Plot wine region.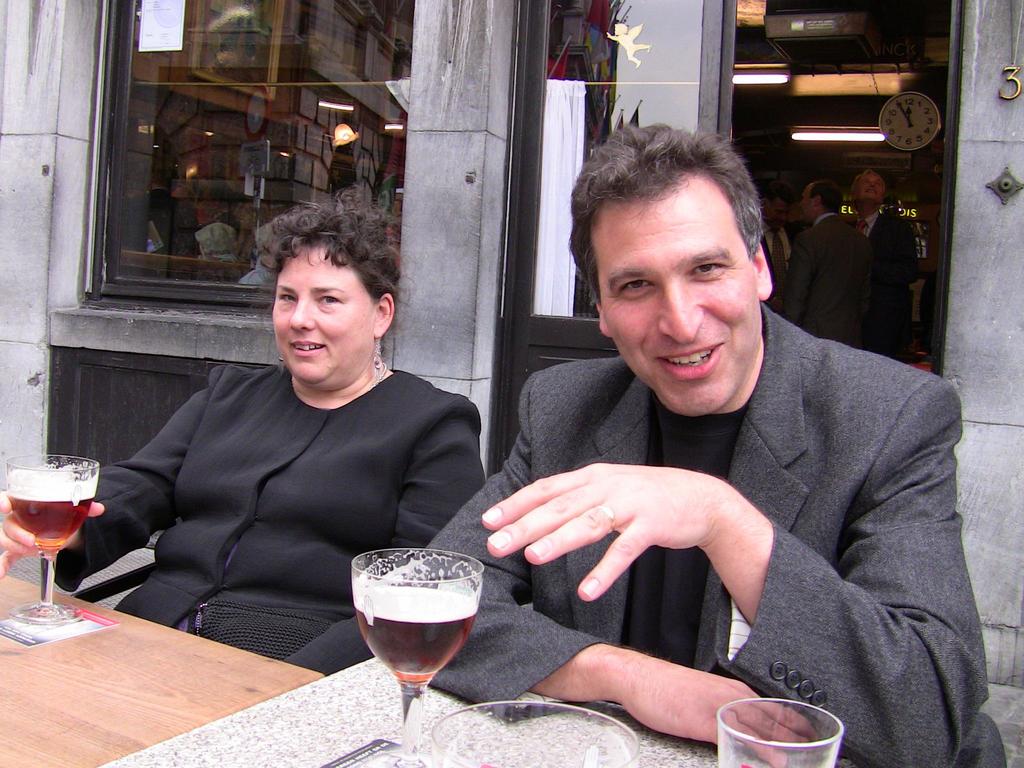
Plotted at <bbox>351, 548, 480, 685</bbox>.
